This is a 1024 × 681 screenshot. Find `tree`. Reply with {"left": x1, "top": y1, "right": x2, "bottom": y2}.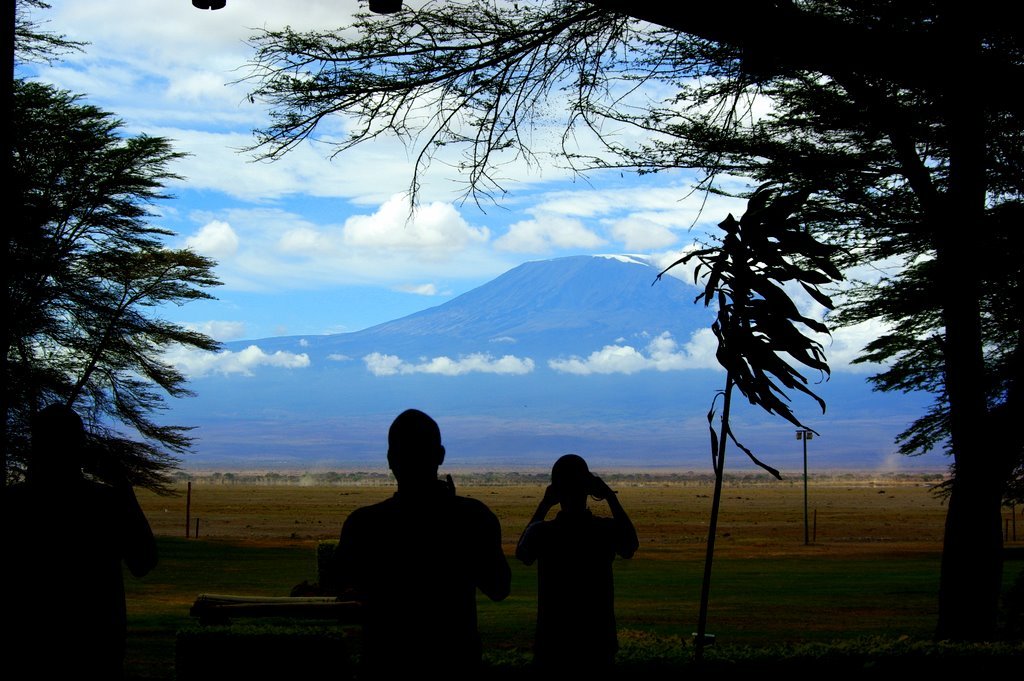
{"left": 0, "top": 0, "right": 215, "bottom": 498}.
